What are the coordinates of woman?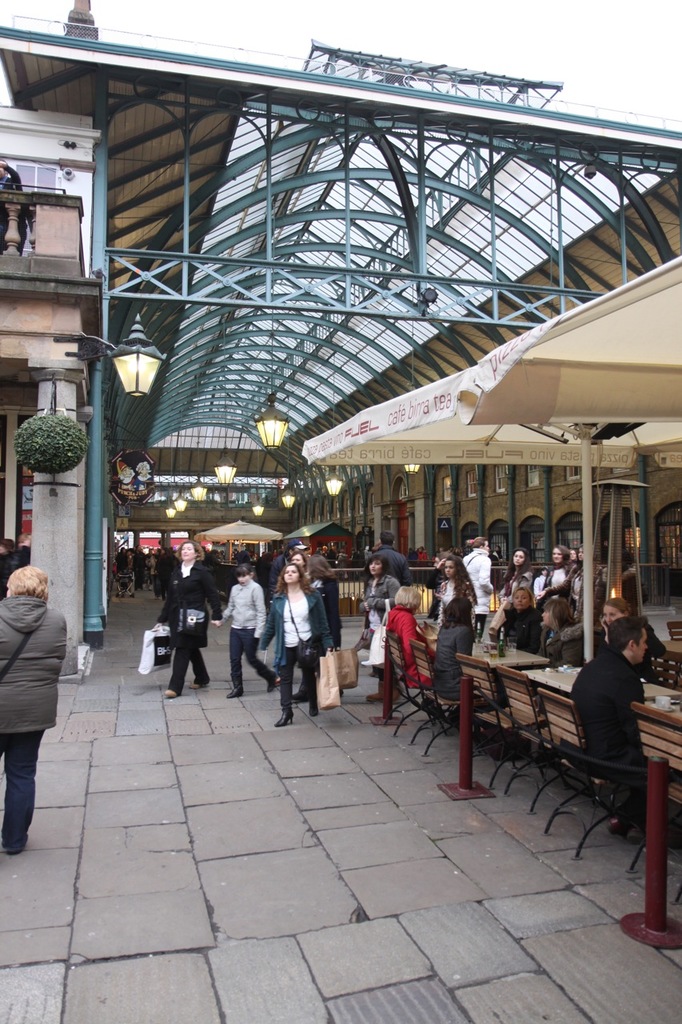
<region>154, 540, 220, 702</region>.
